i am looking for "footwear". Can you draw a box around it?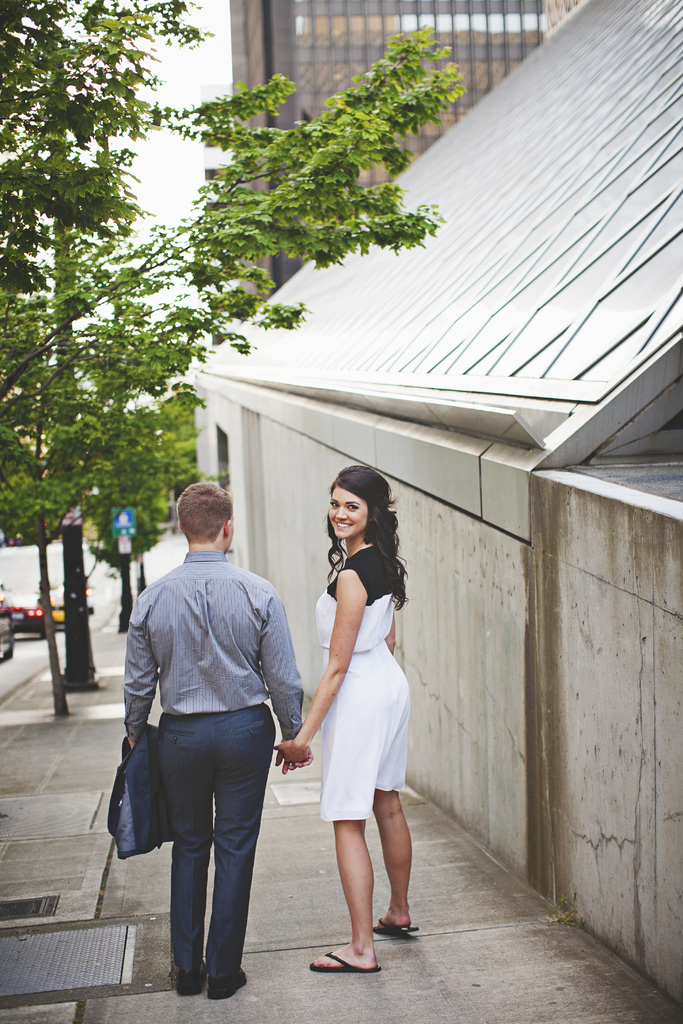
Sure, the bounding box is 208:968:249:1004.
